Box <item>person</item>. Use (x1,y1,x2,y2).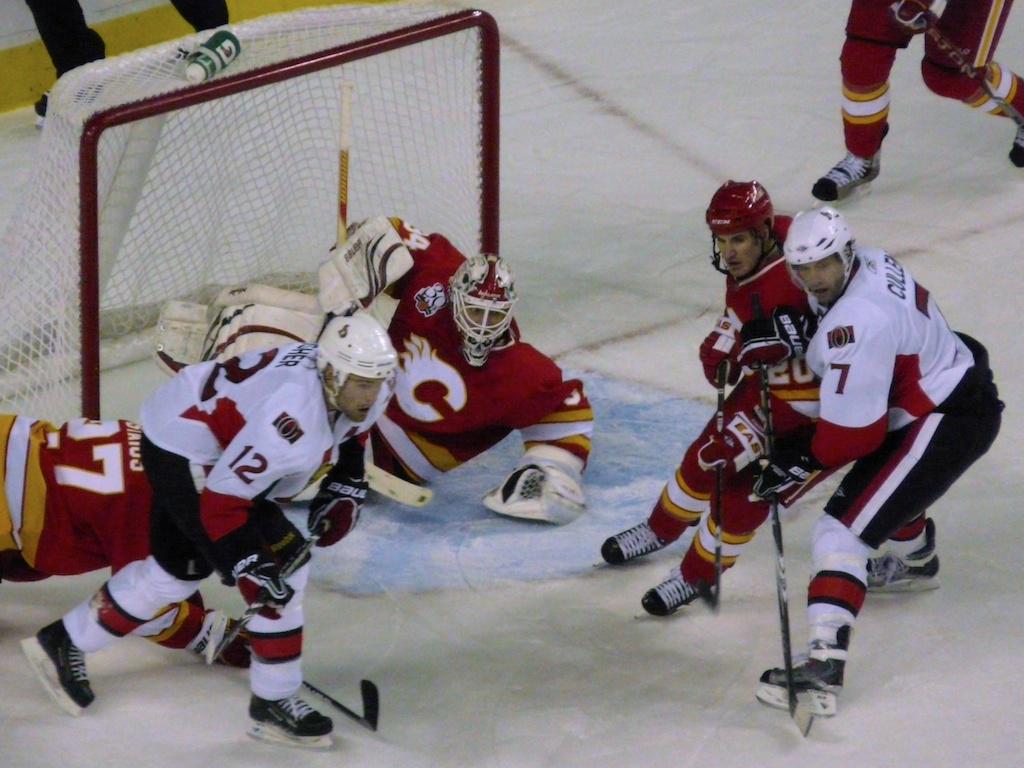
(152,214,608,533).
